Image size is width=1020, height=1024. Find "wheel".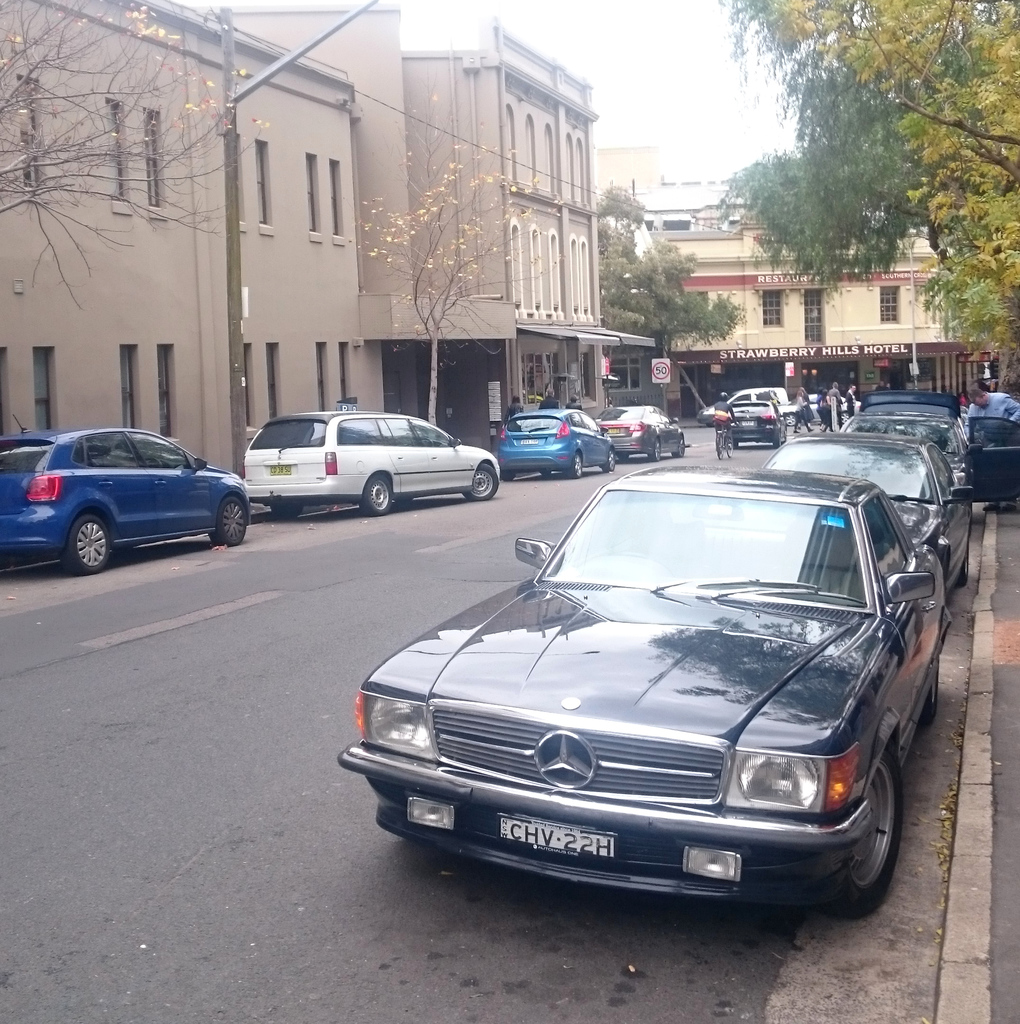
crop(463, 460, 499, 502).
